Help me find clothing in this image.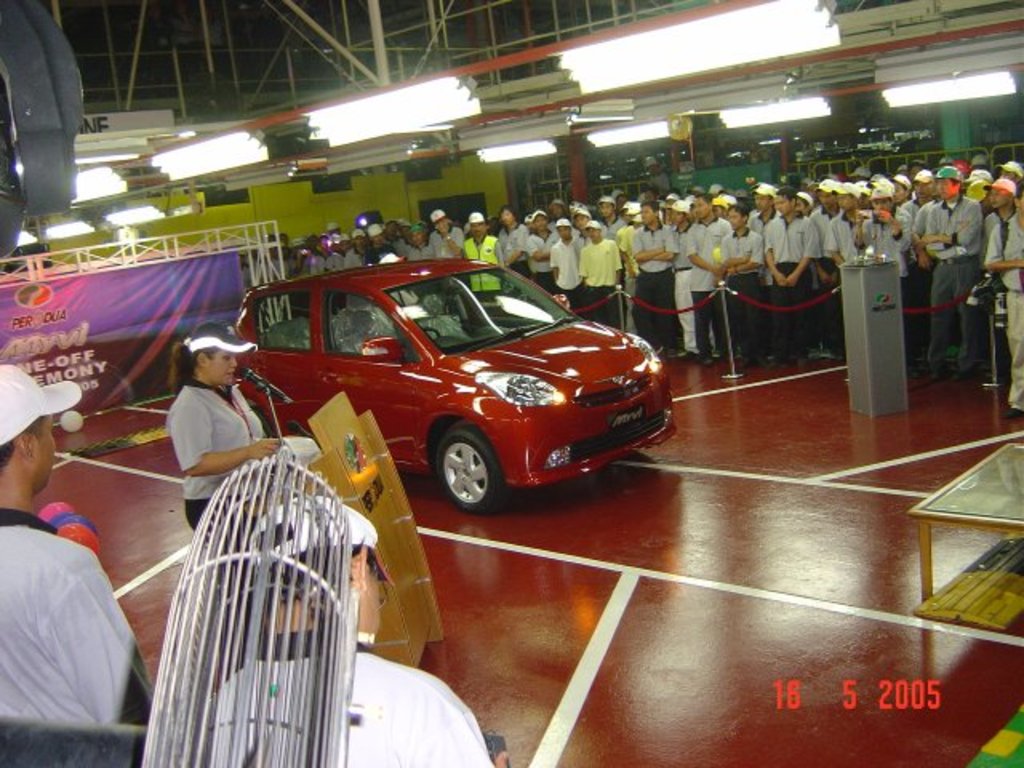
Found it: bbox=(549, 237, 587, 314).
